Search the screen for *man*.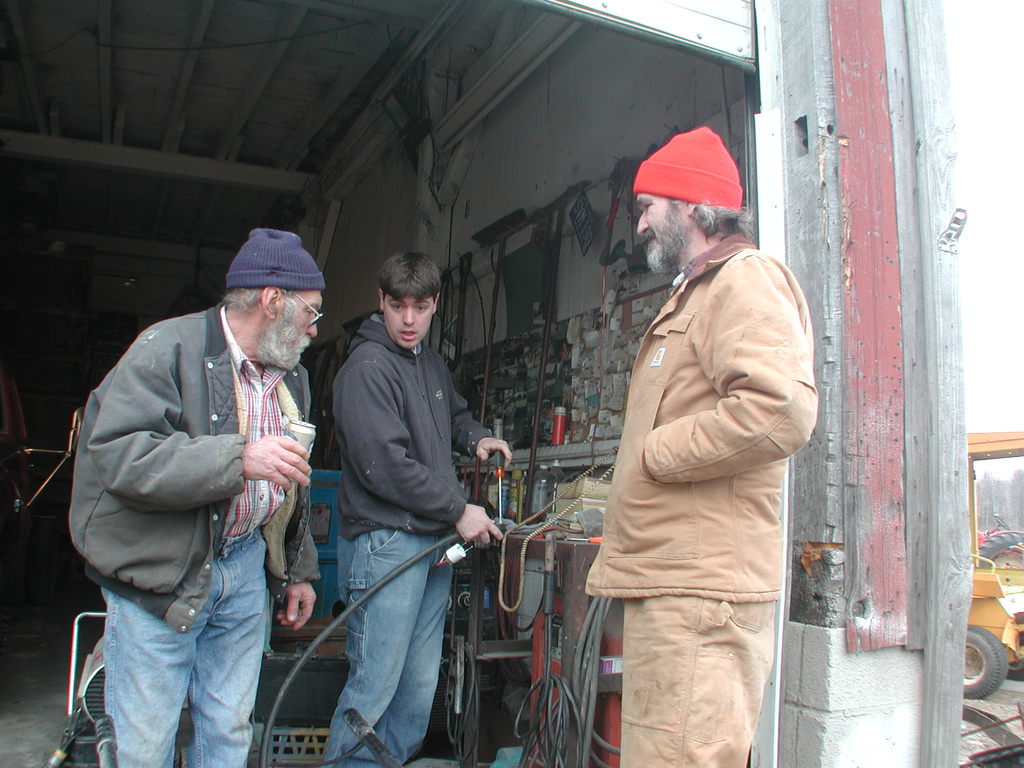
Found at {"left": 72, "top": 215, "right": 347, "bottom": 759}.
